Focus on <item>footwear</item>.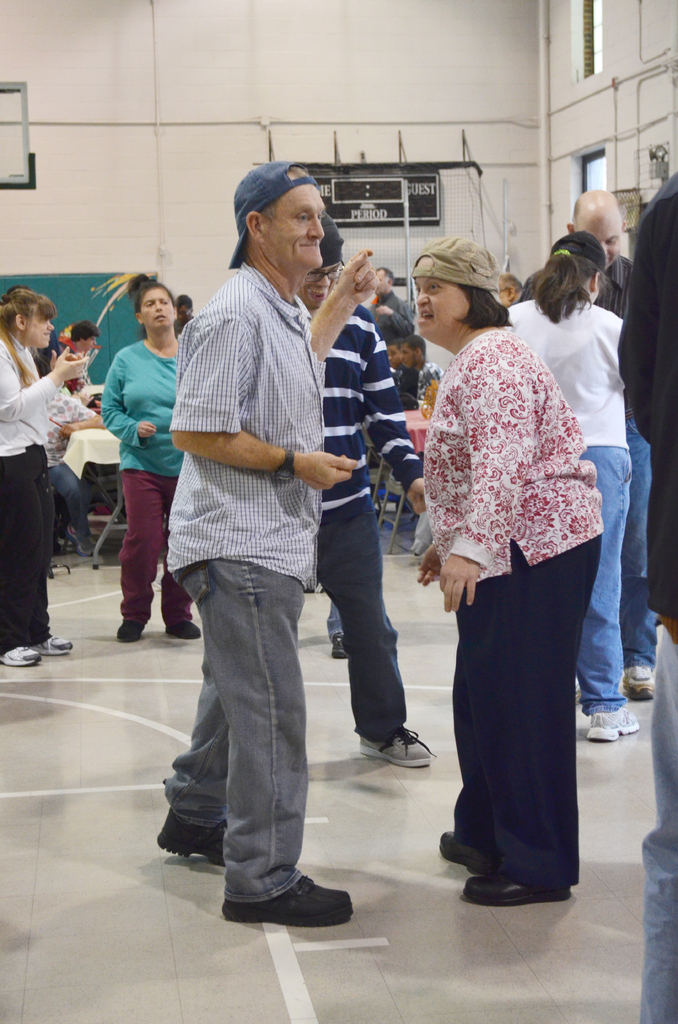
Focused at locate(357, 727, 442, 765).
